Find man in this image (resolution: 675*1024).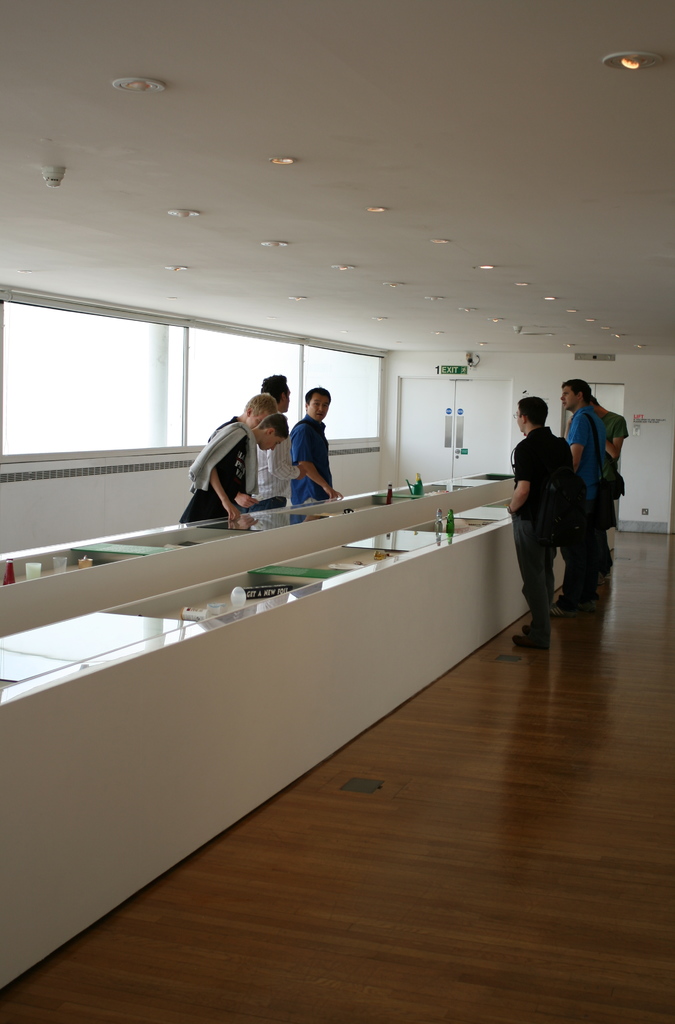
bbox=(291, 387, 338, 506).
